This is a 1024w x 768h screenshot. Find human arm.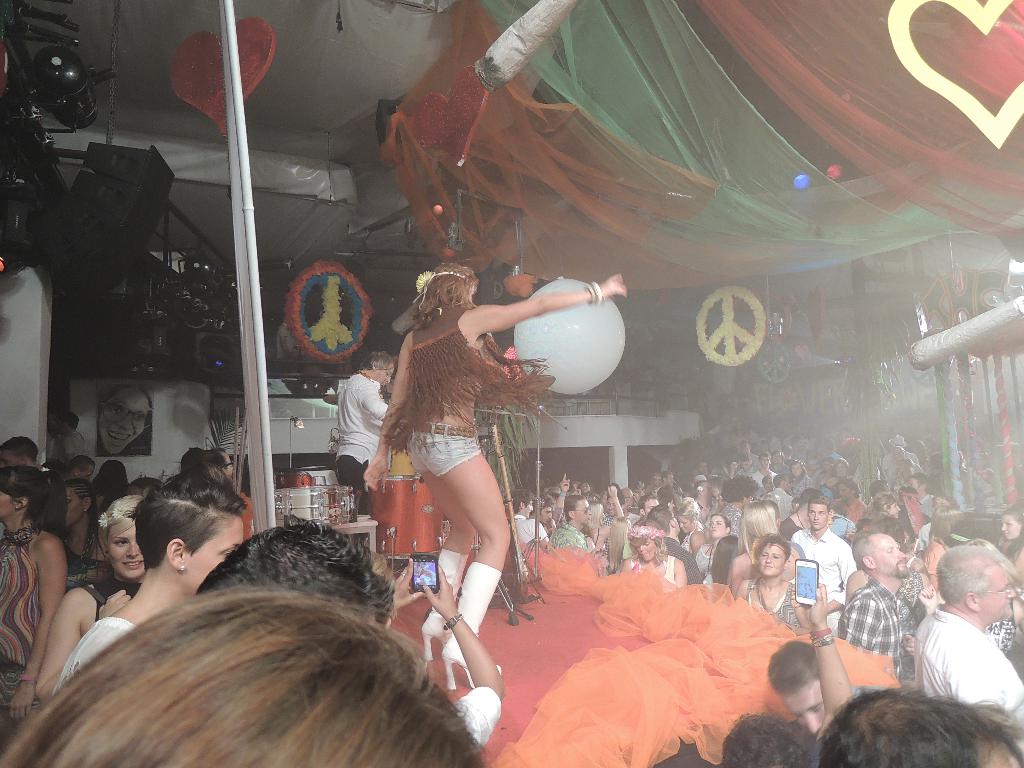
Bounding box: region(382, 556, 424, 634).
